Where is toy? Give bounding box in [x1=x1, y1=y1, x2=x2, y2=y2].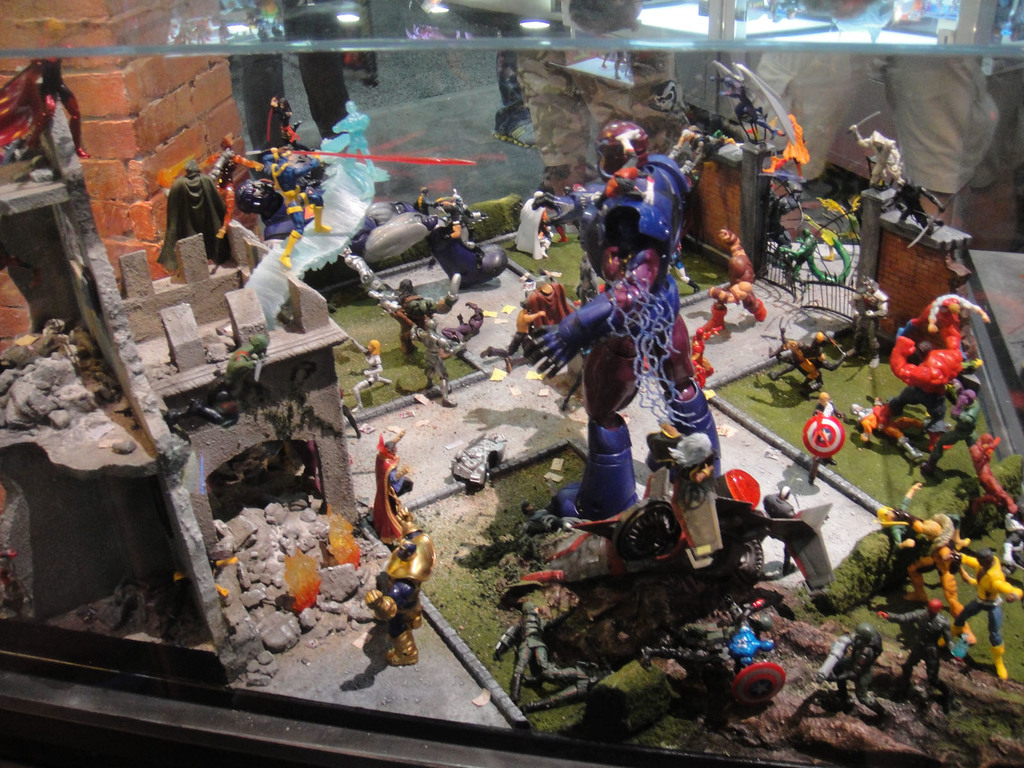
[x1=748, y1=108, x2=819, y2=186].
